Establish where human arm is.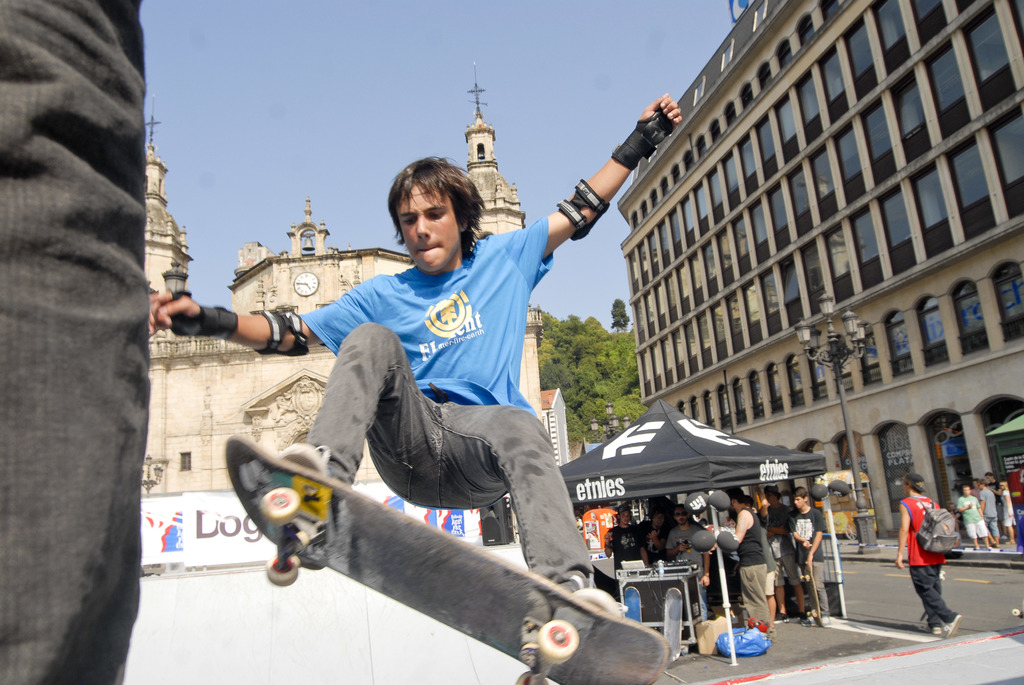
Established at (x1=892, y1=498, x2=915, y2=572).
